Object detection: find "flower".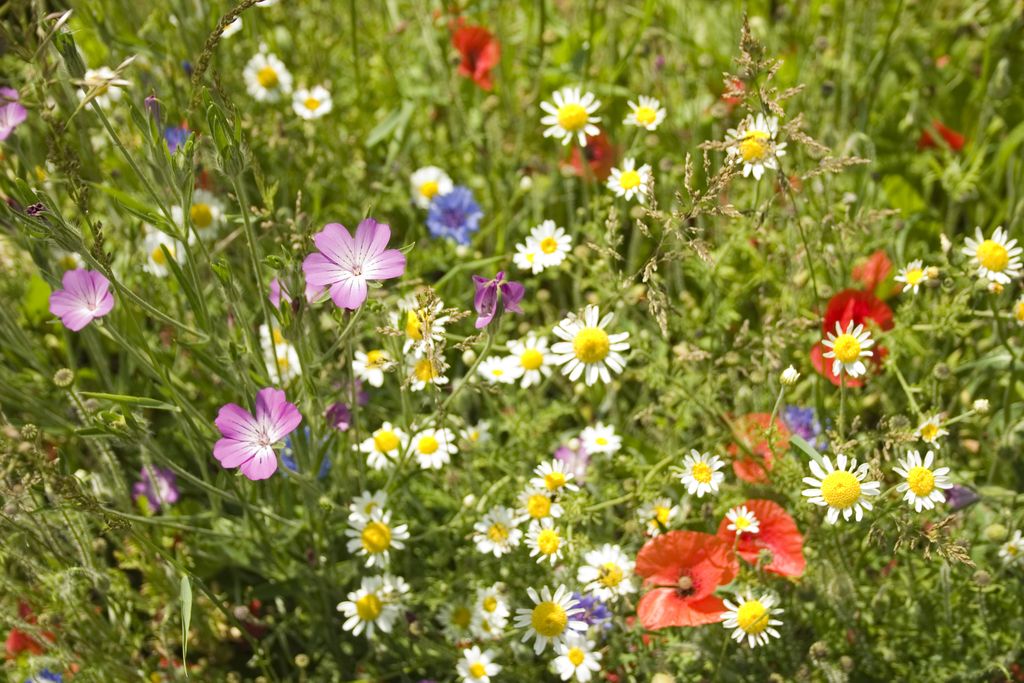
553 636 607 682.
